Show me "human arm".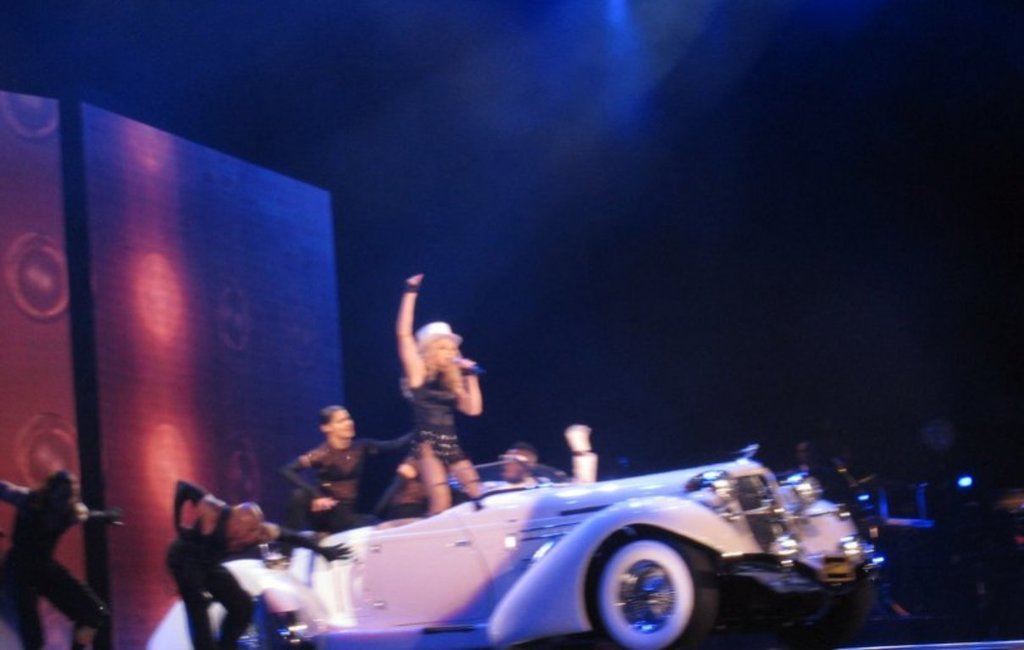
"human arm" is here: detection(437, 350, 483, 426).
